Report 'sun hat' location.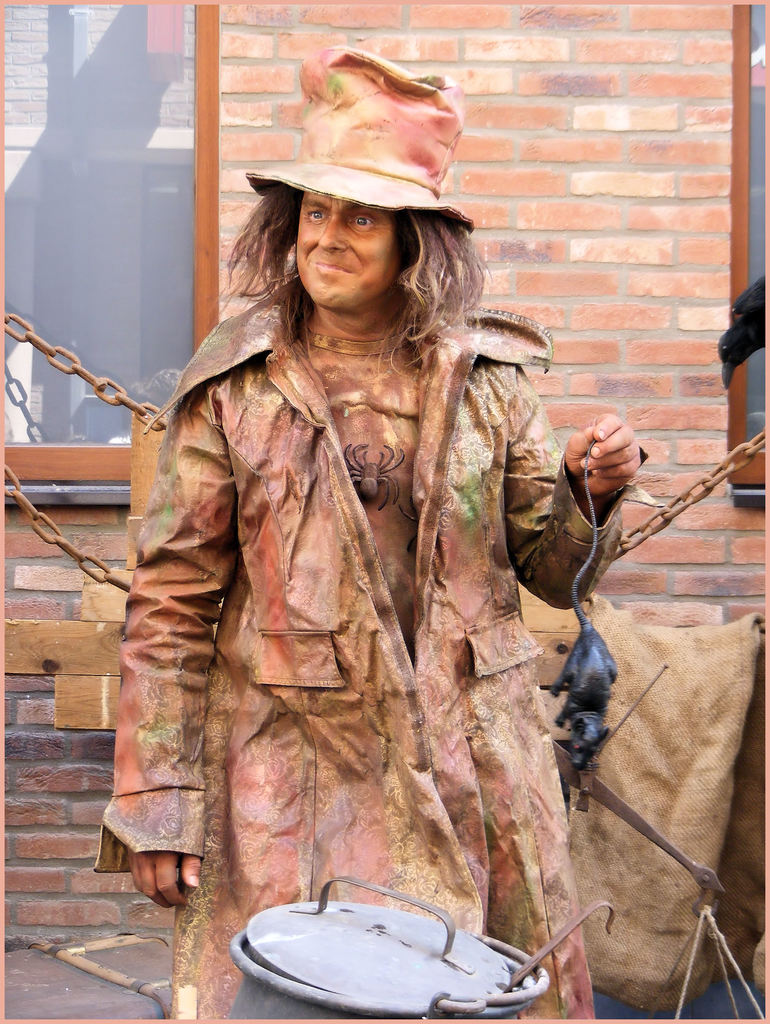
Report: [243,40,492,250].
